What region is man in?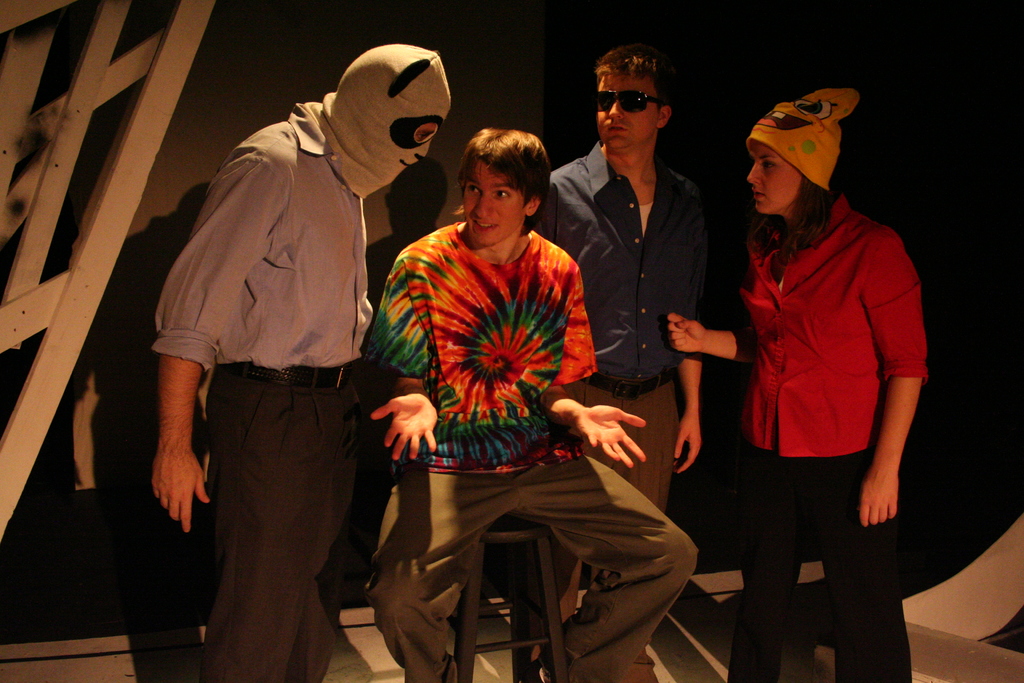
box=[361, 121, 700, 679].
